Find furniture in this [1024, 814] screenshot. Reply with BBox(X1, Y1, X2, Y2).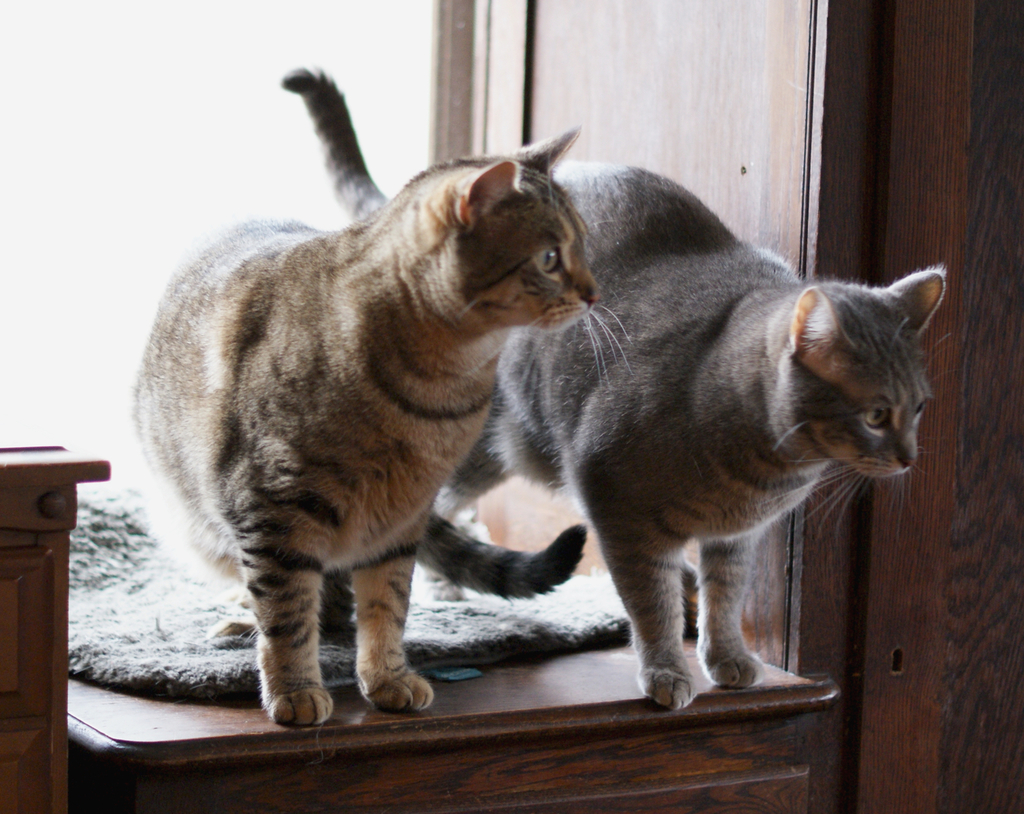
BBox(0, 0, 1023, 813).
